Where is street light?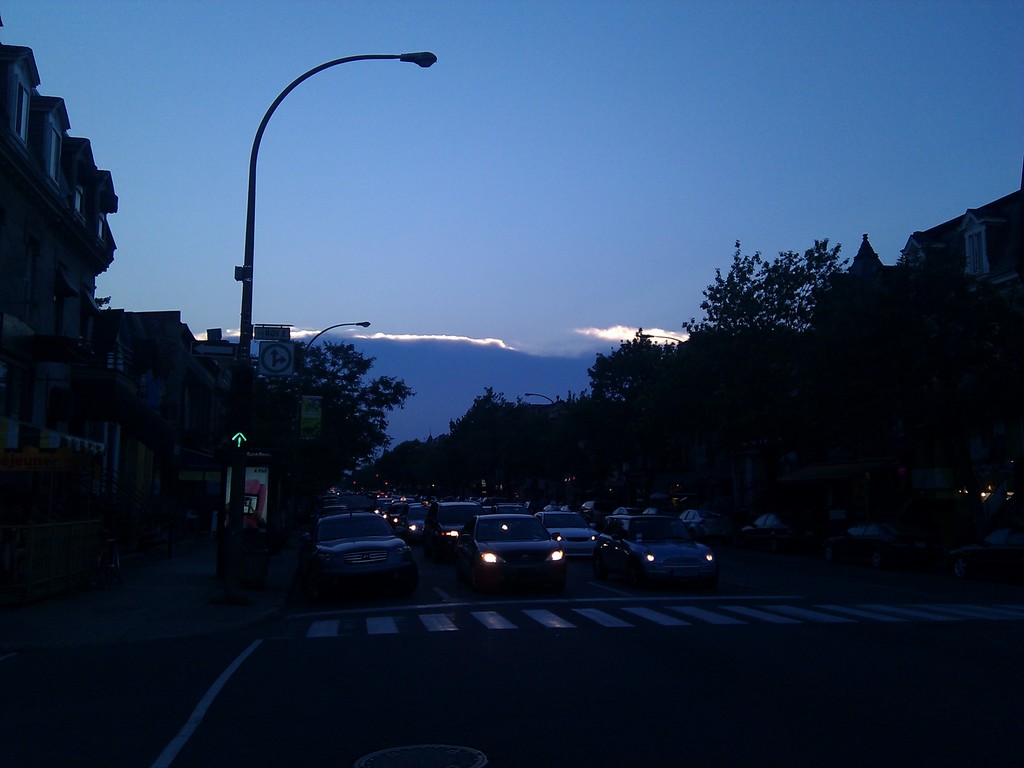
<box>521,392,559,402</box>.
